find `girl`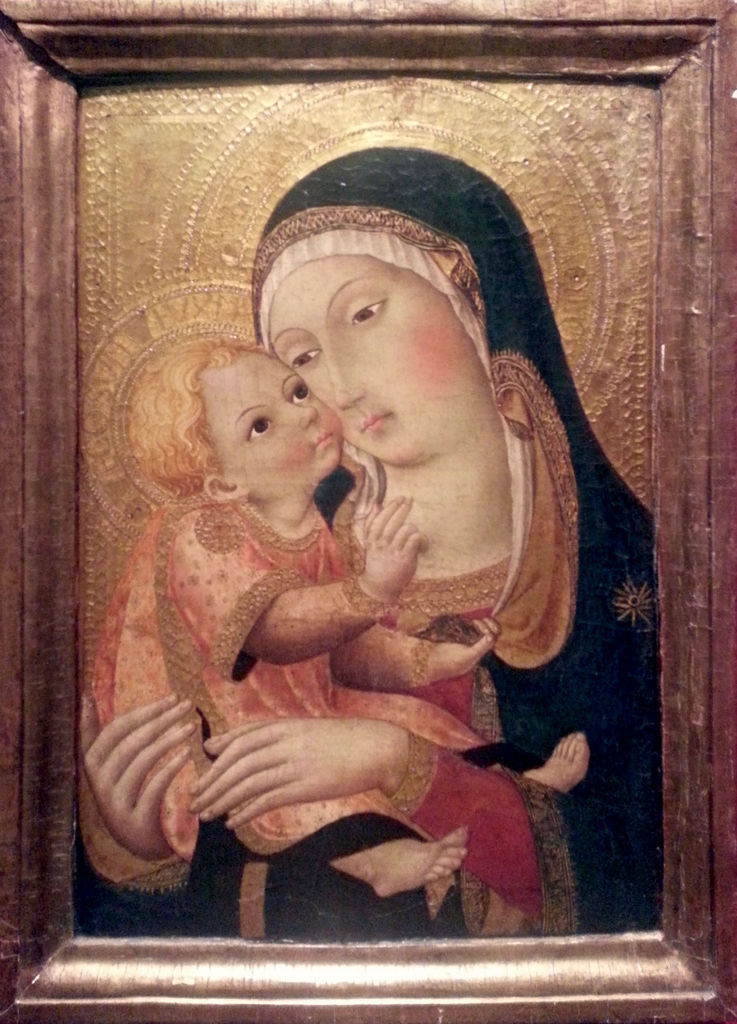
75, 329, 604, 920
